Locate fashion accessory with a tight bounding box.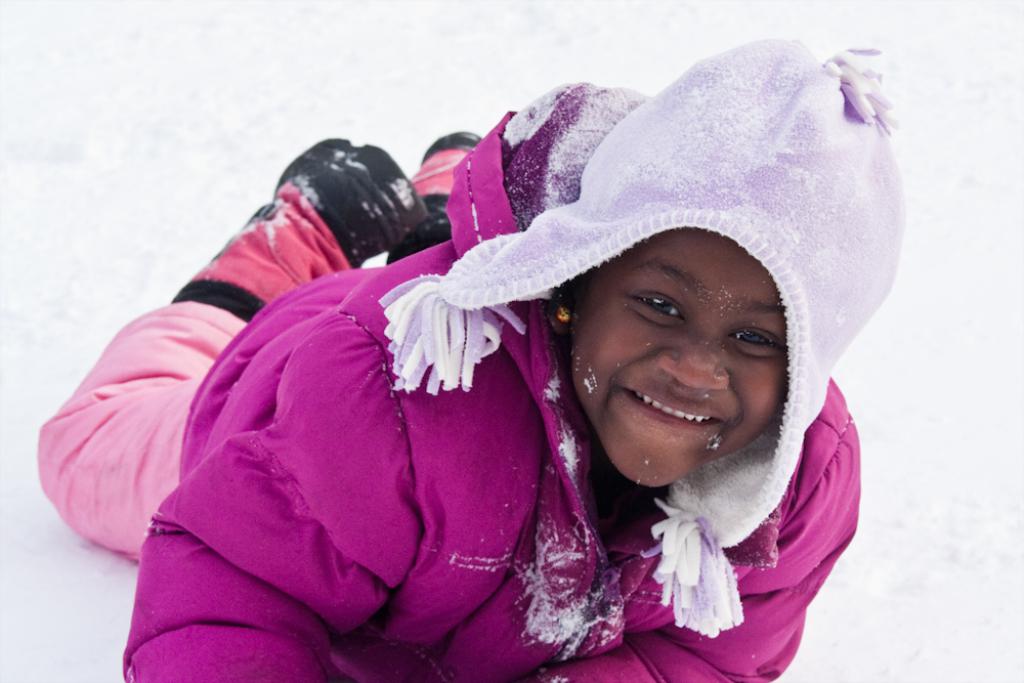
270,136,429,261.
